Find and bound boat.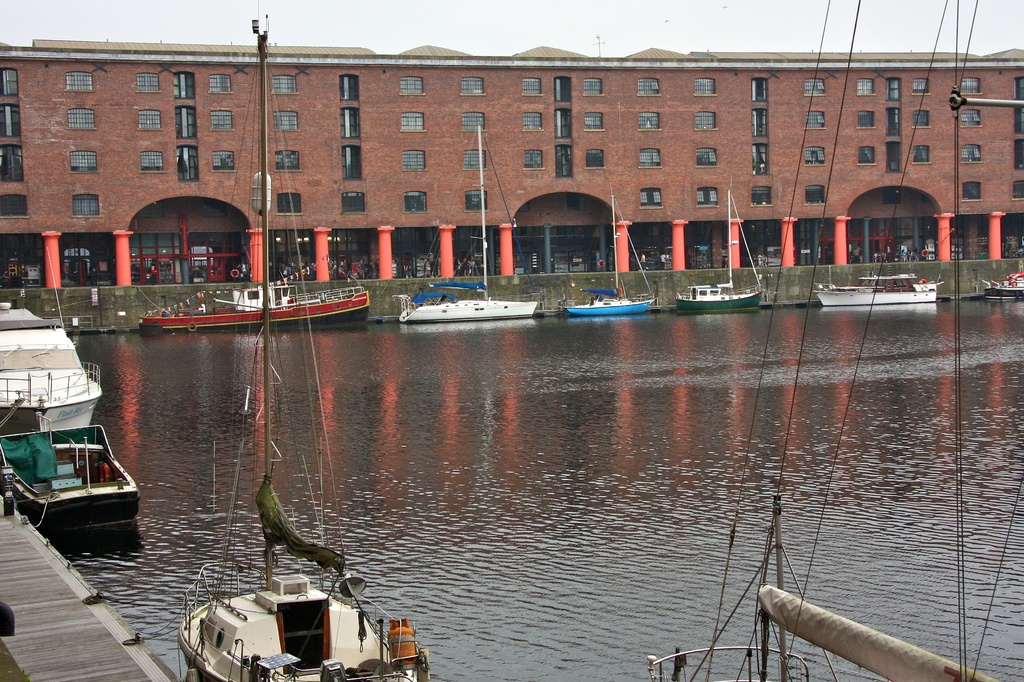
Bound: box(673, 196, 762, 308).
